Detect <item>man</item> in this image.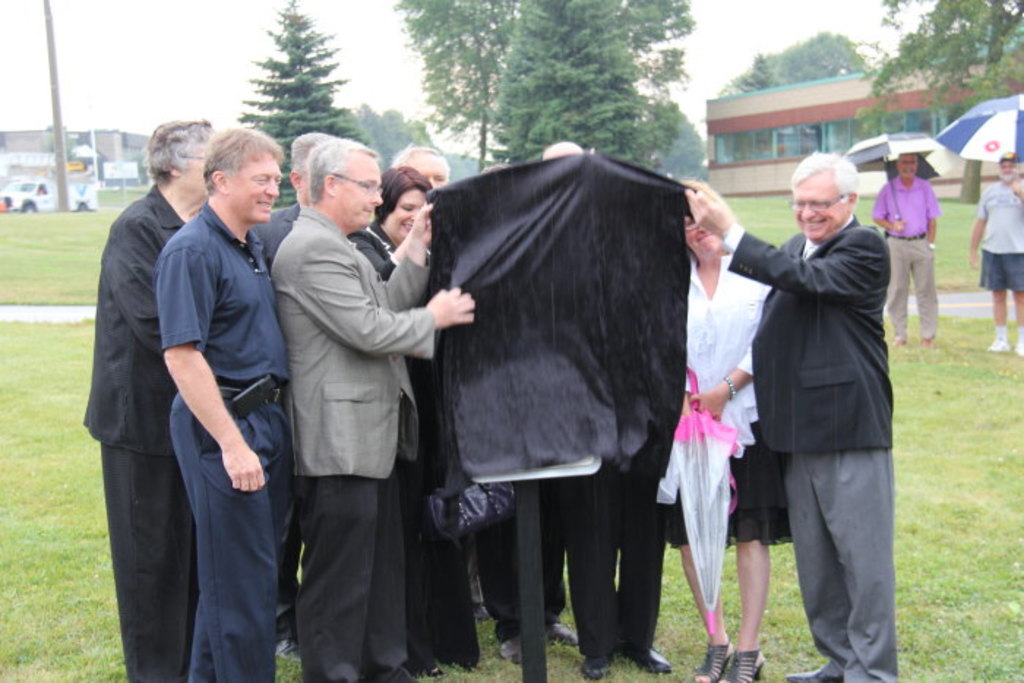
Detection: Rect(701, 142, 901, 682).
